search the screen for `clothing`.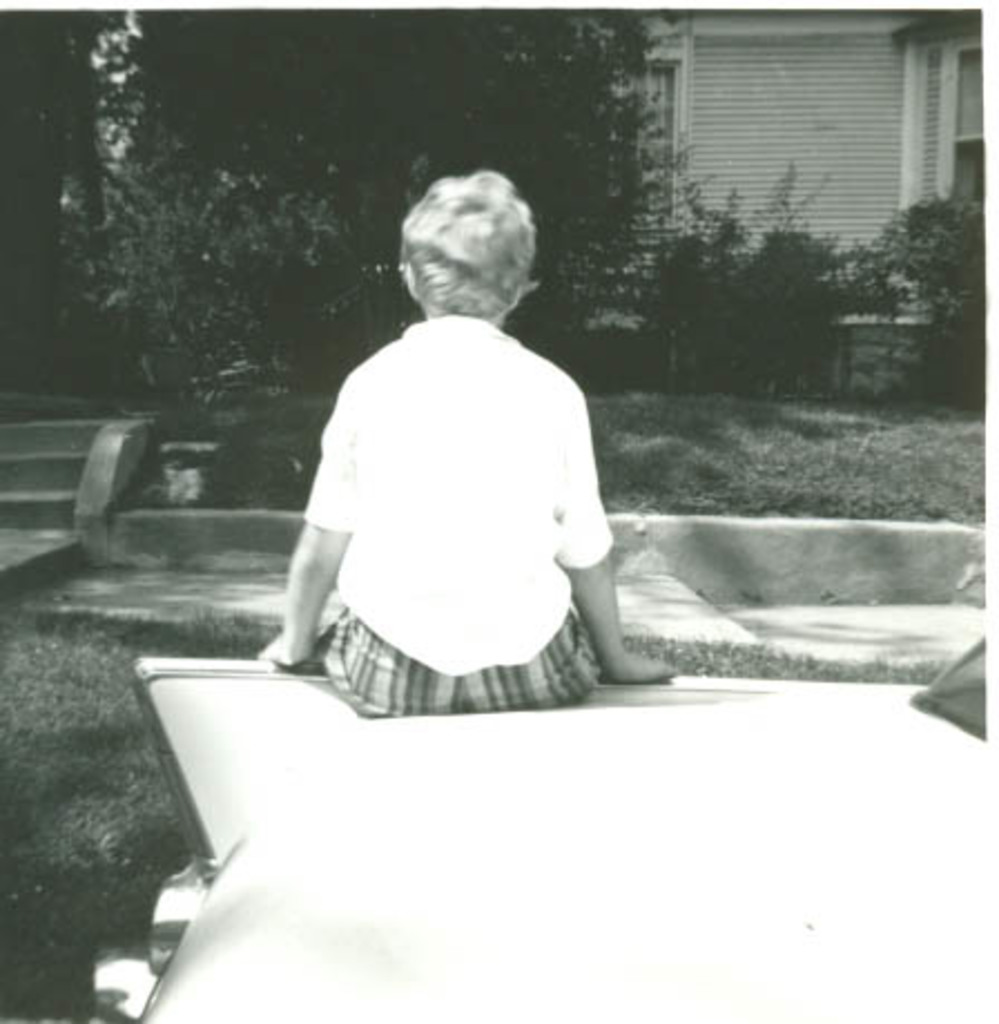
Found at [x1=301, y1=312, x2=618, y2=718].
